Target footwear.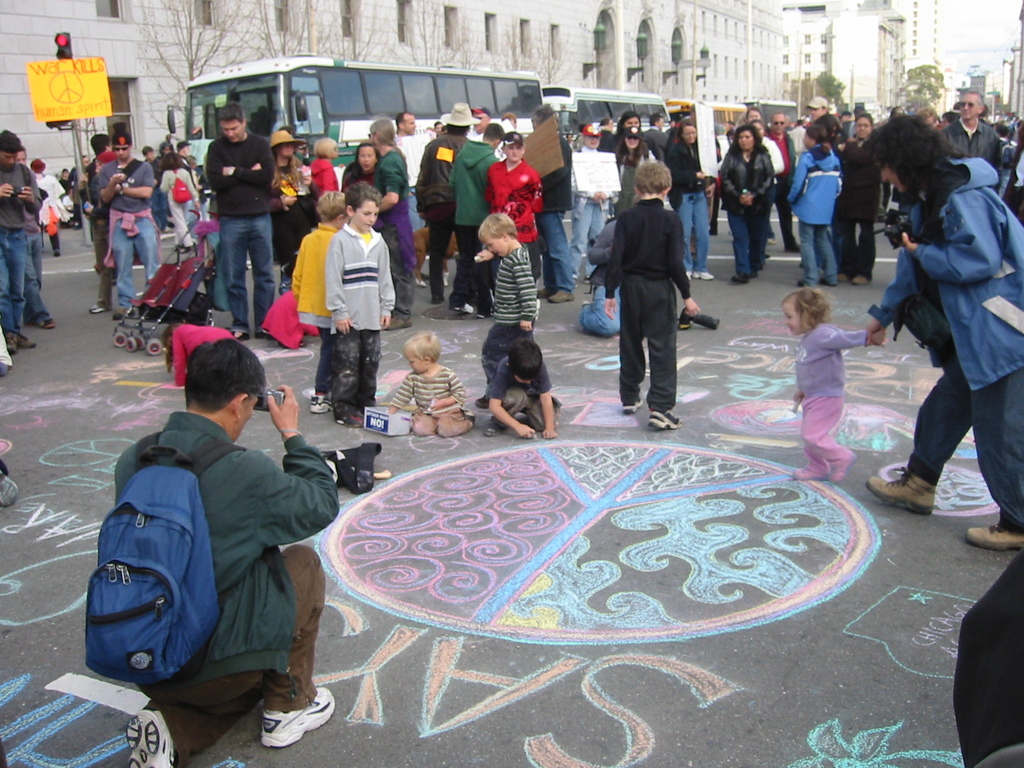
Target region: 307, 389, 332, 417.
